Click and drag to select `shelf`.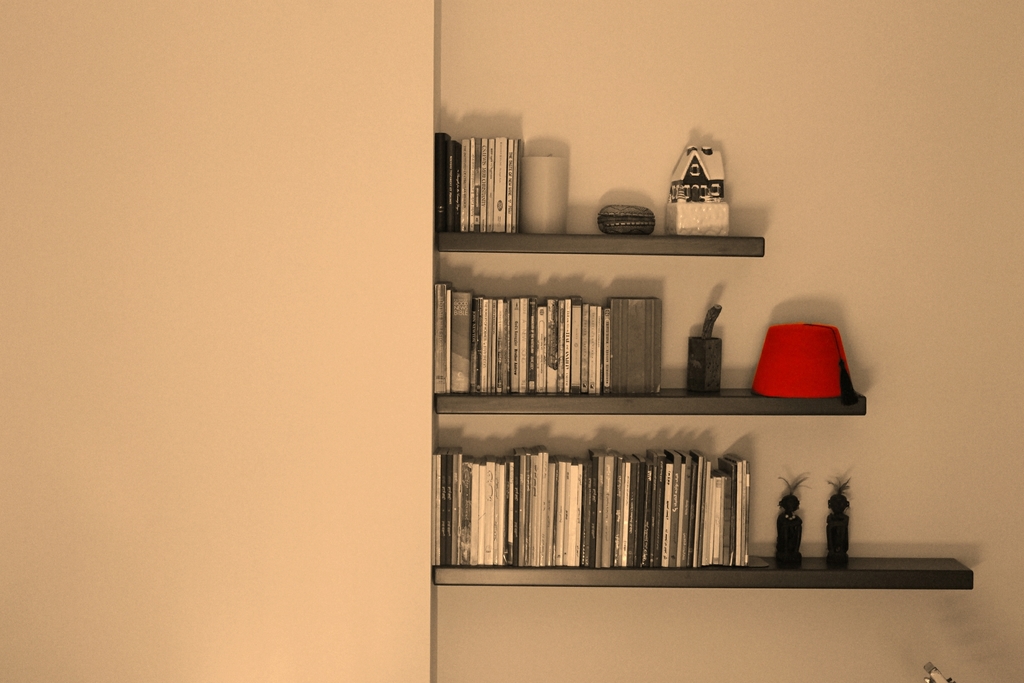
Selection: 434, 231, 971, 589.
